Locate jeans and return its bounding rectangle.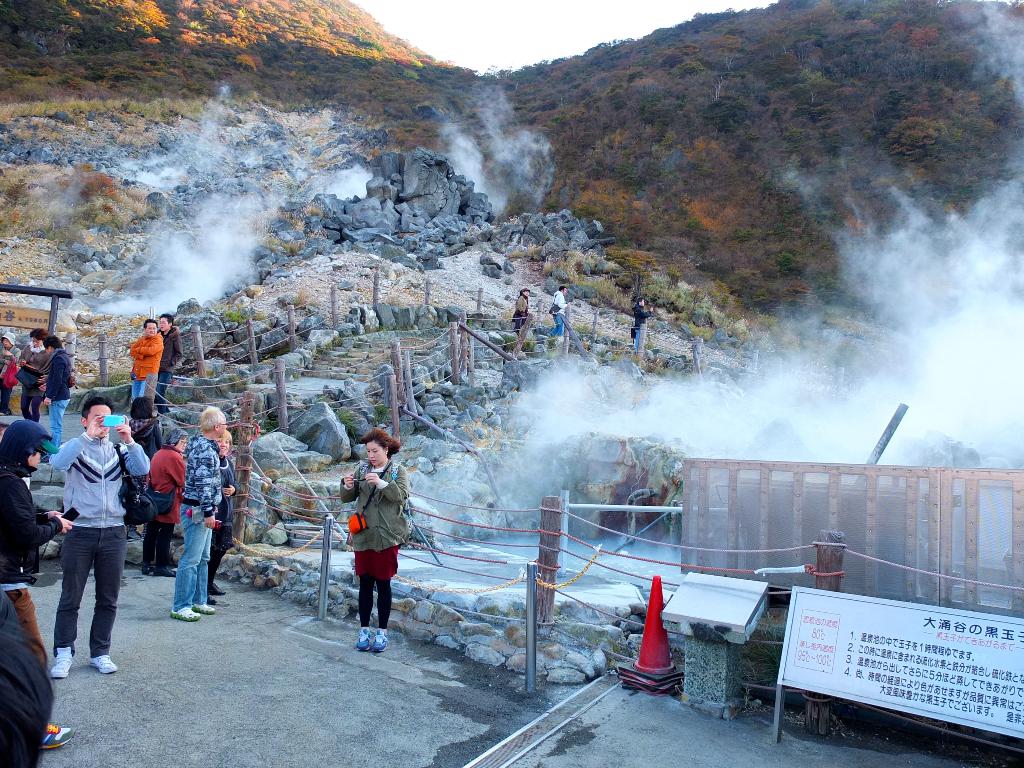
bbox=(551, 312, 563, 335).
